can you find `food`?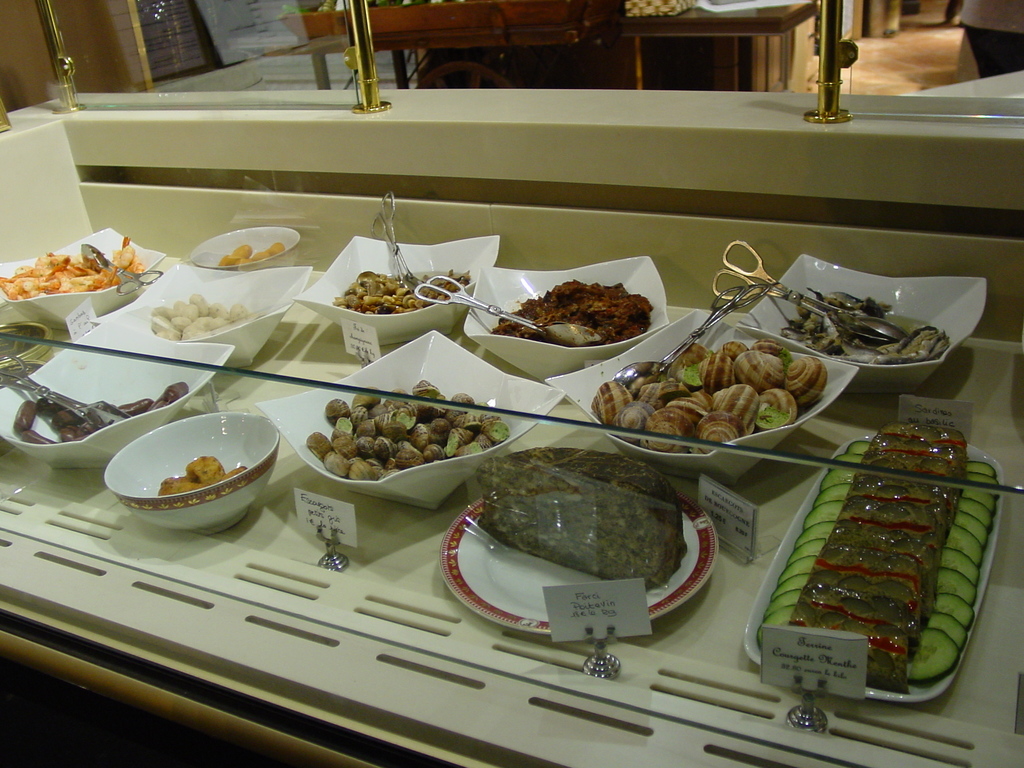
Yes, bounding box: 219:460:245:484.
